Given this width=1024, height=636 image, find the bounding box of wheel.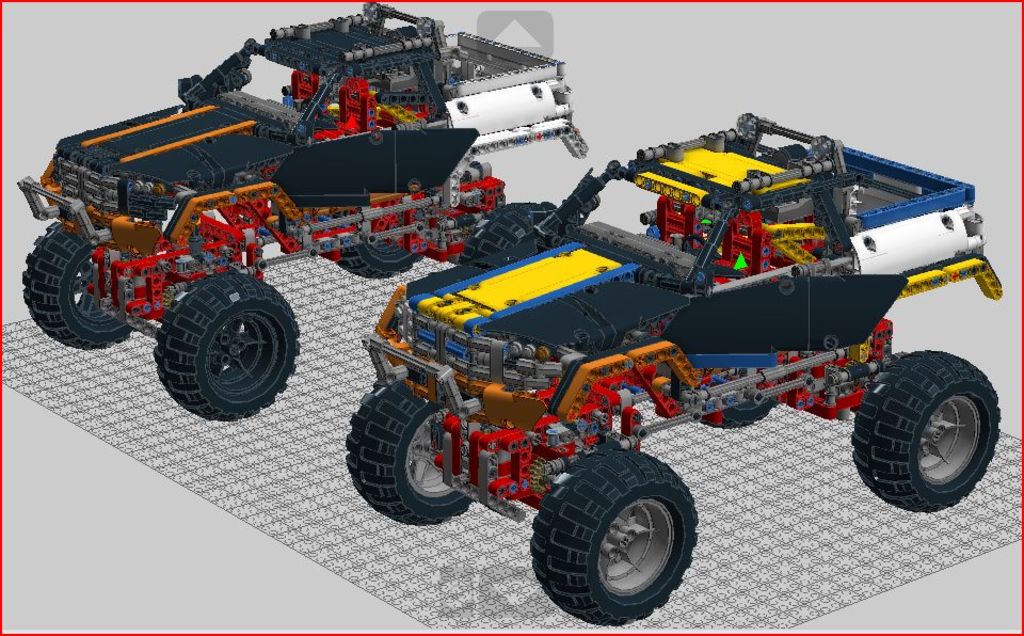
(left=322, top=239, right=422, bottom=277).
